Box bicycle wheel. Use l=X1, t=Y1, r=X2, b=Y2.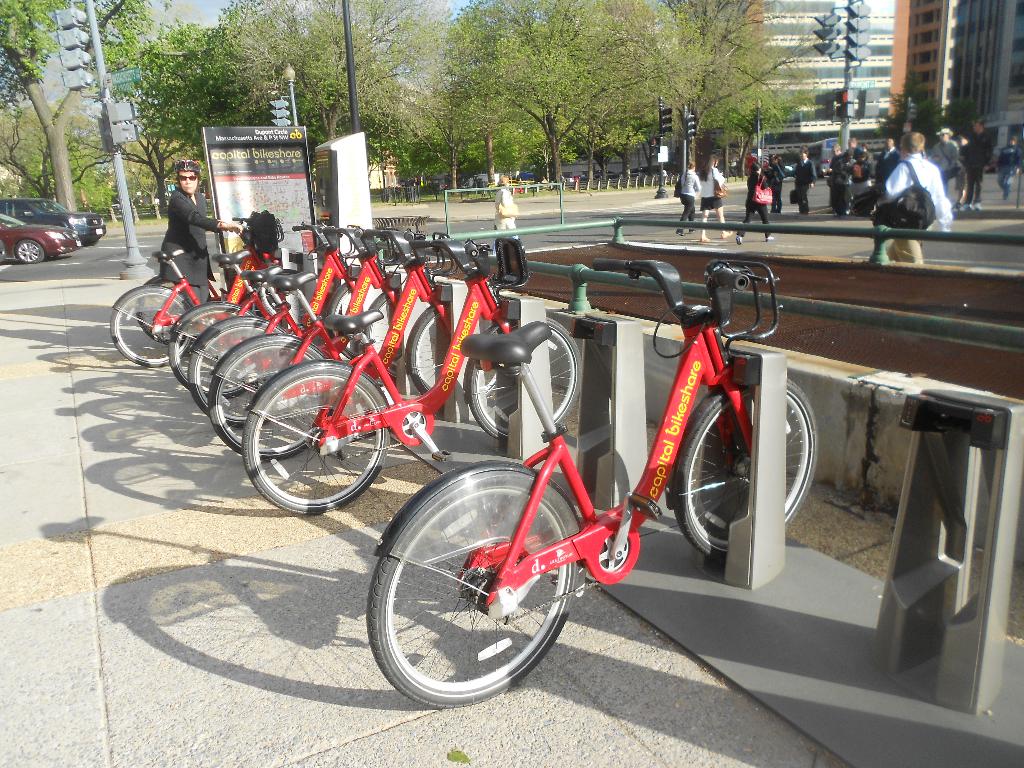
l=175, t=316, r=302, b=426.
